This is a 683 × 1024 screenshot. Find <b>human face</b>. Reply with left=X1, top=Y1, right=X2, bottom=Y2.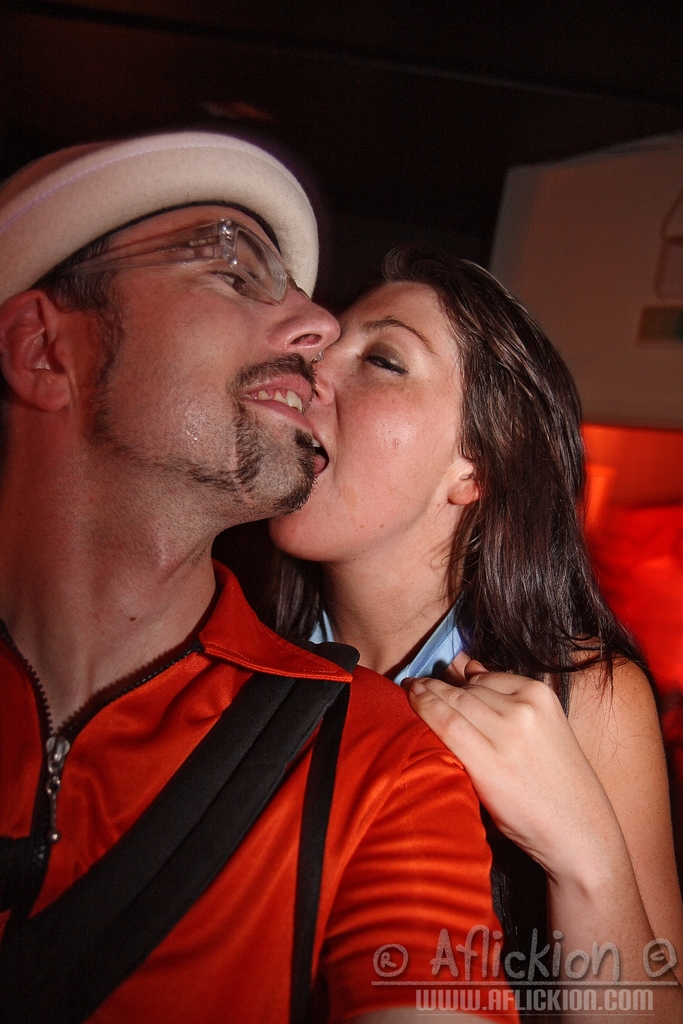
left=256, top=273, right=480, bottom=560.
